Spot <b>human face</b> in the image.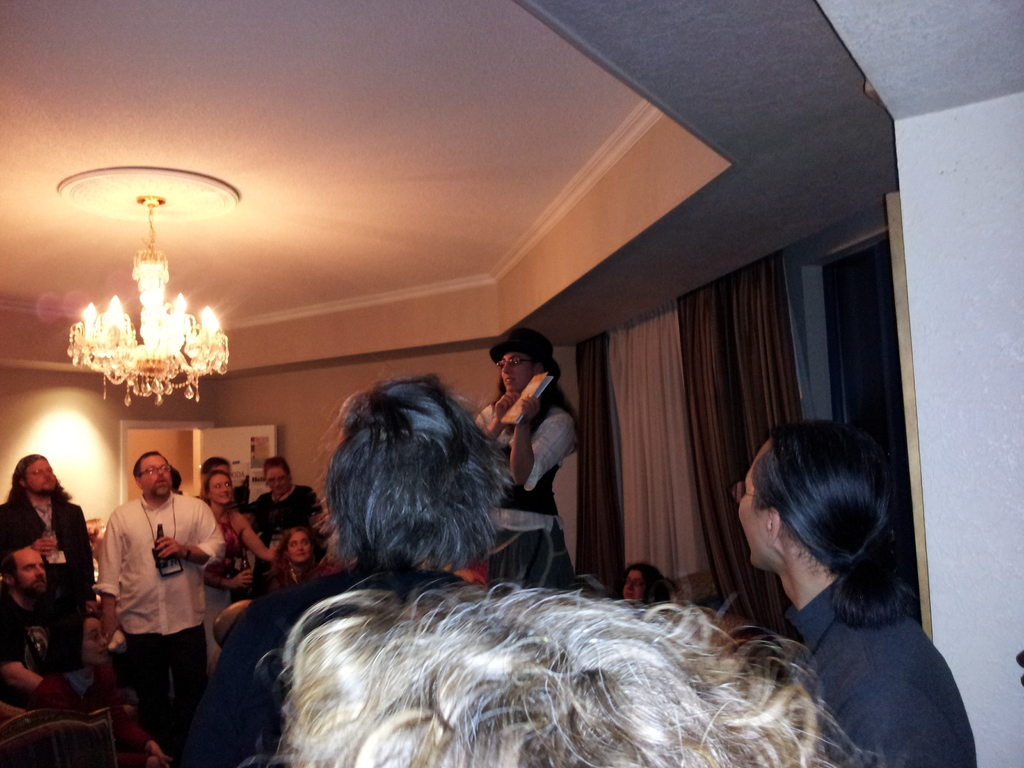
<b>human face</b> found at Rect(503, 349, 529, 393).
